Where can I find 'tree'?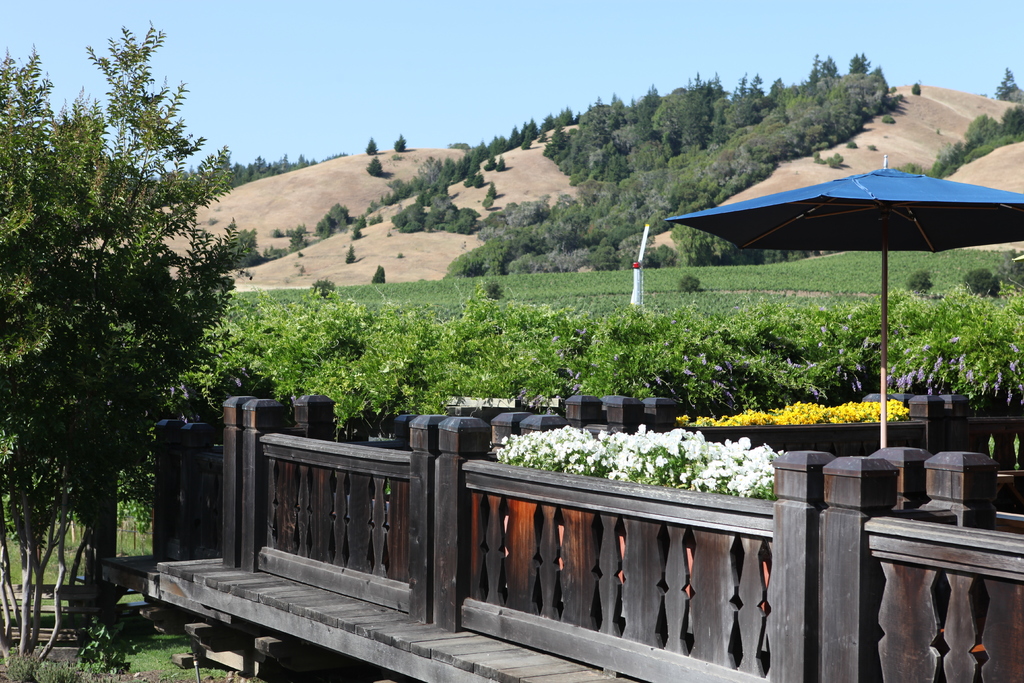
You can find it at box=[906, 273, 932, 298].
